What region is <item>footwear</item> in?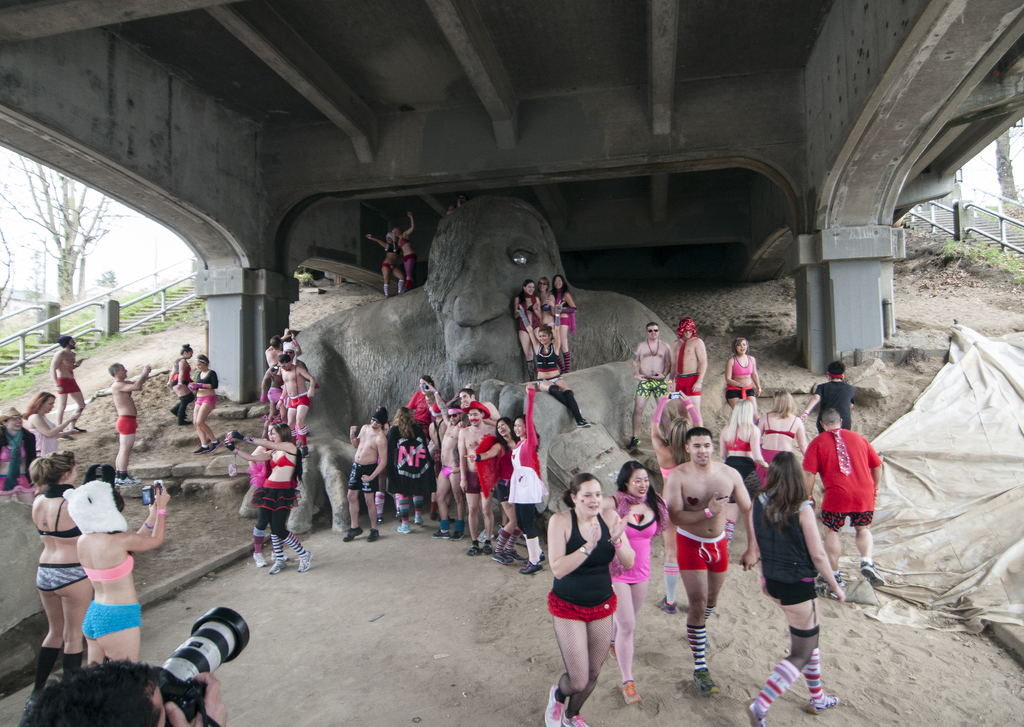
Rect(178, 419, 194, 426).
